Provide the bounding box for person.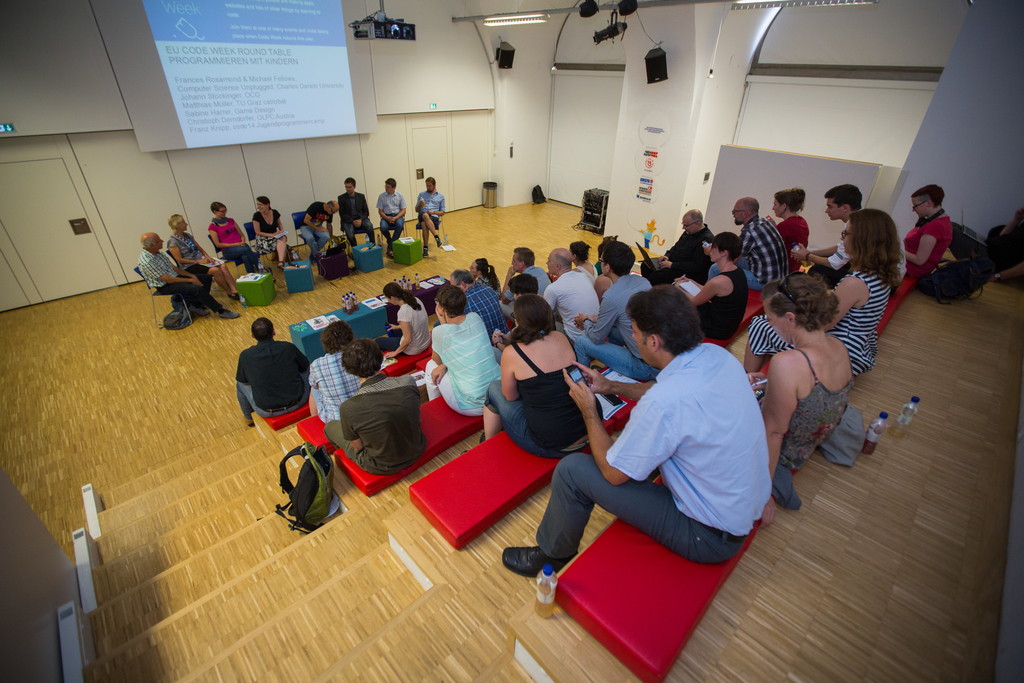
x1=804, y1=202, x2=908, y2=372.
